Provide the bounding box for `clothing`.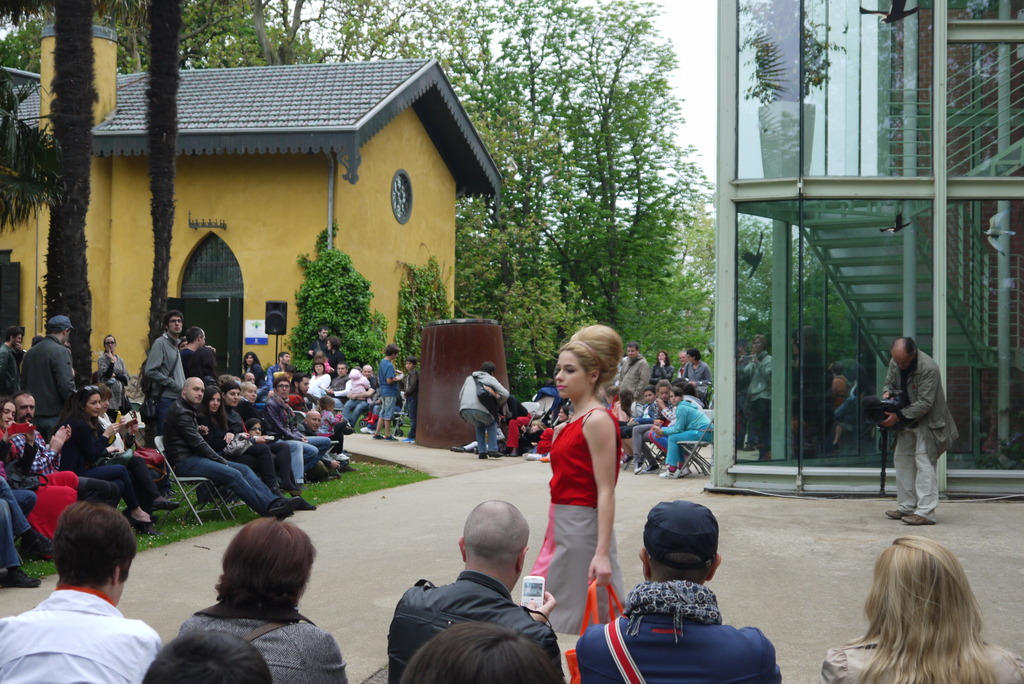
locate(535, 389, 627, 607).
